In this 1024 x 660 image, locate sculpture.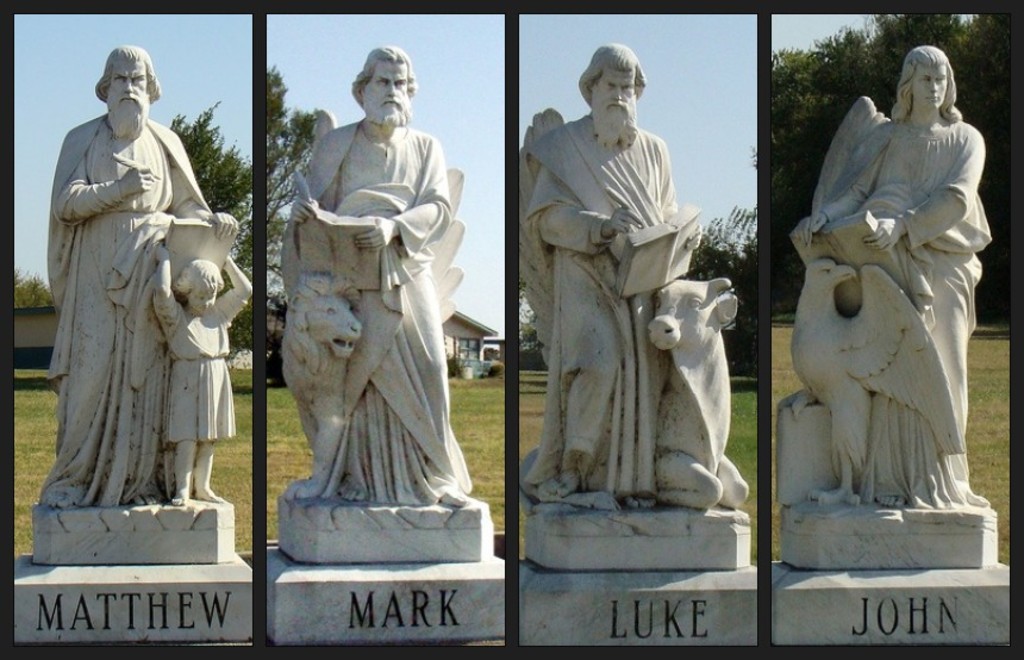
Bounding box: <region>785, 46, 995, 554</region>.
